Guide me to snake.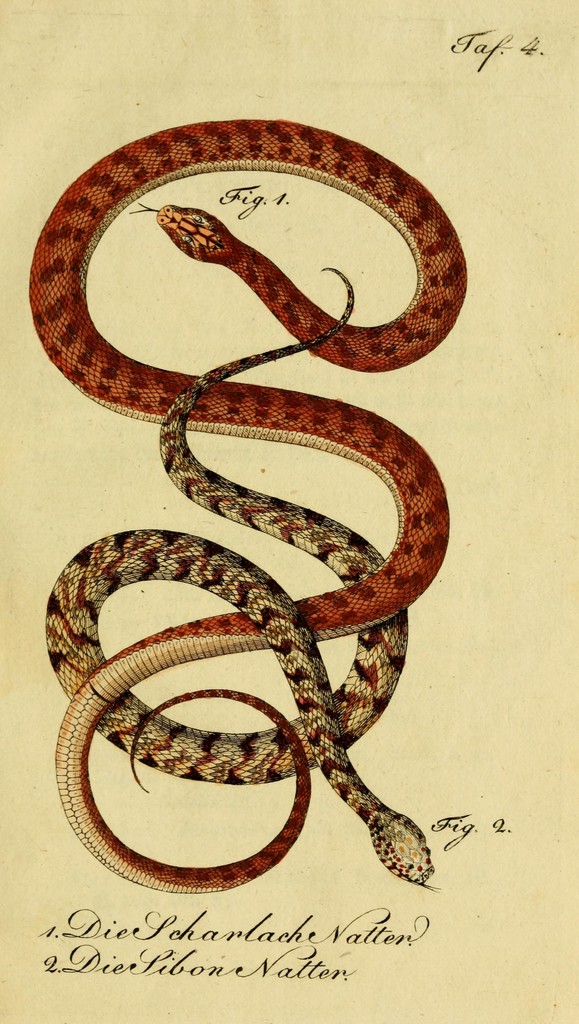
Guidance: BBox(53, 267, 437, 892).
